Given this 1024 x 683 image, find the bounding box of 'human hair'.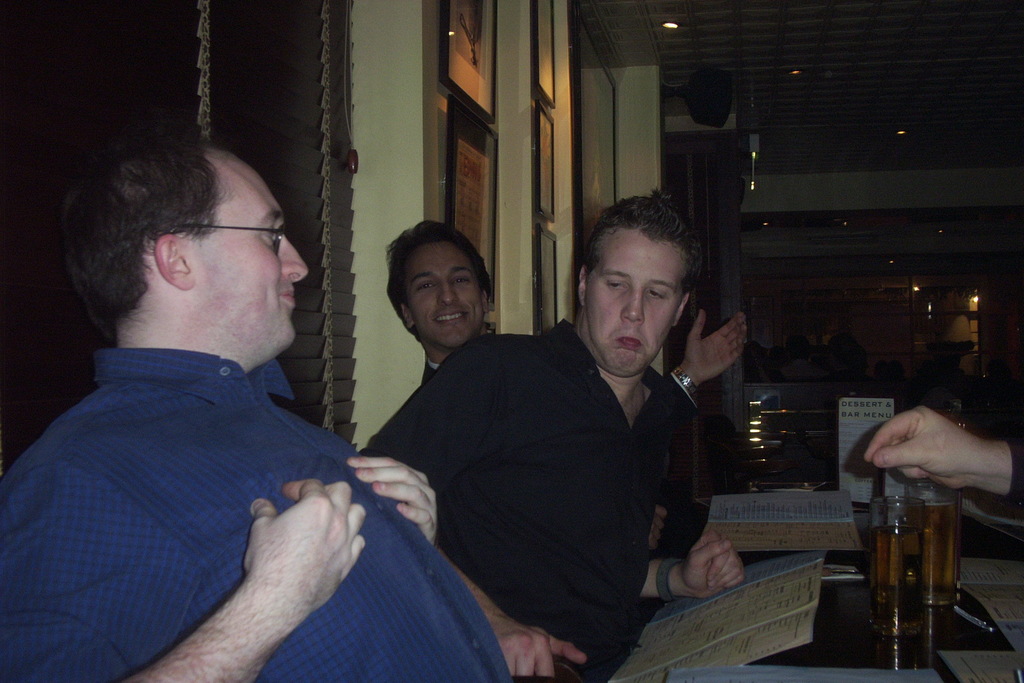
l=35, t=131, r=218, b=340.
